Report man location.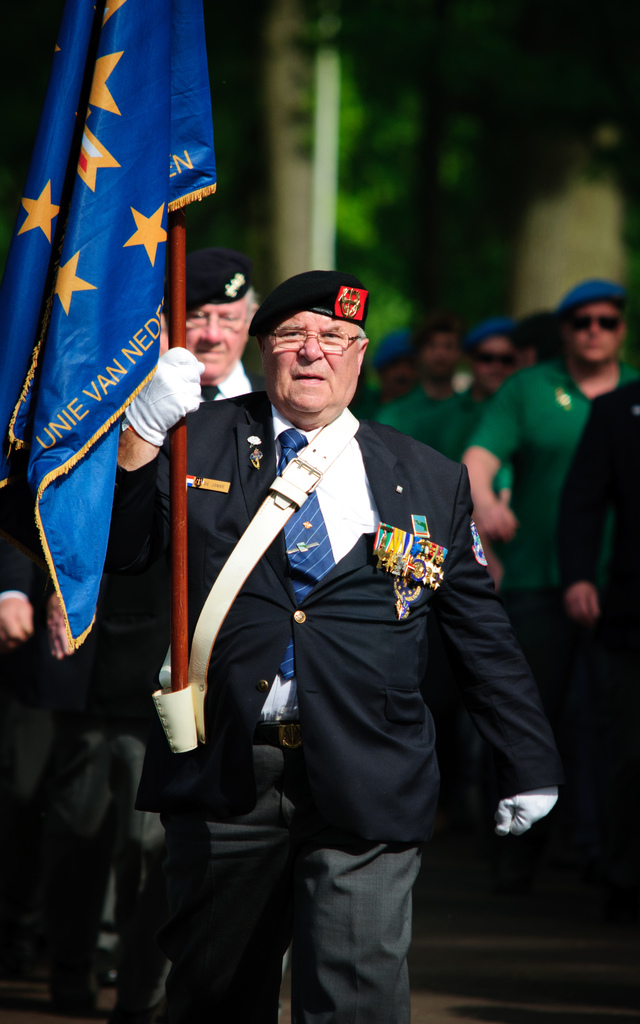
Report: [450, 280, 639, 690].
